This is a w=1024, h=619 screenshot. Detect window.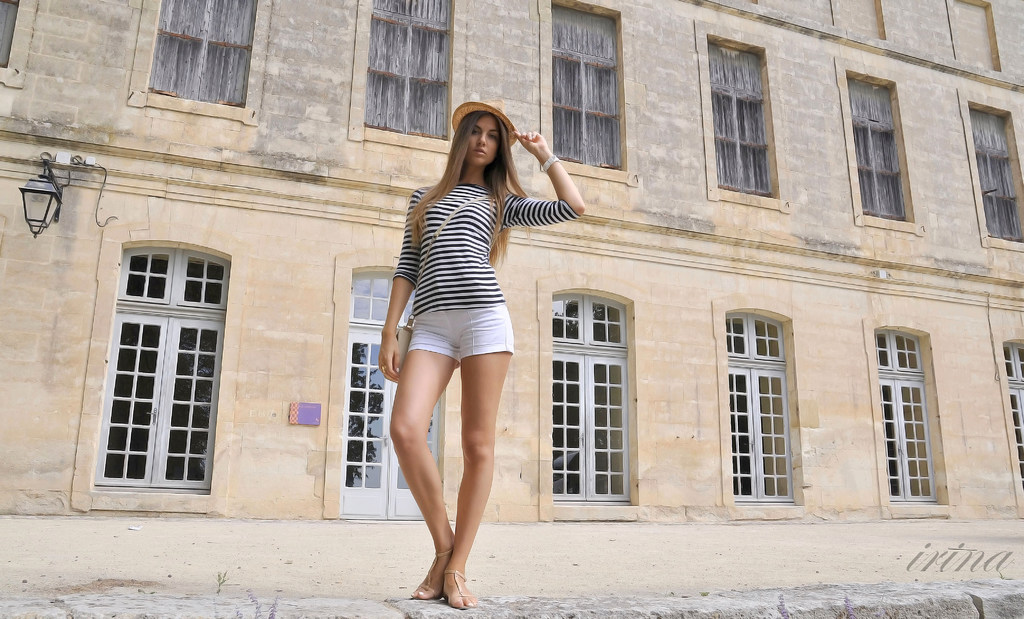
<region>332, 243, 463, 516</region>.
